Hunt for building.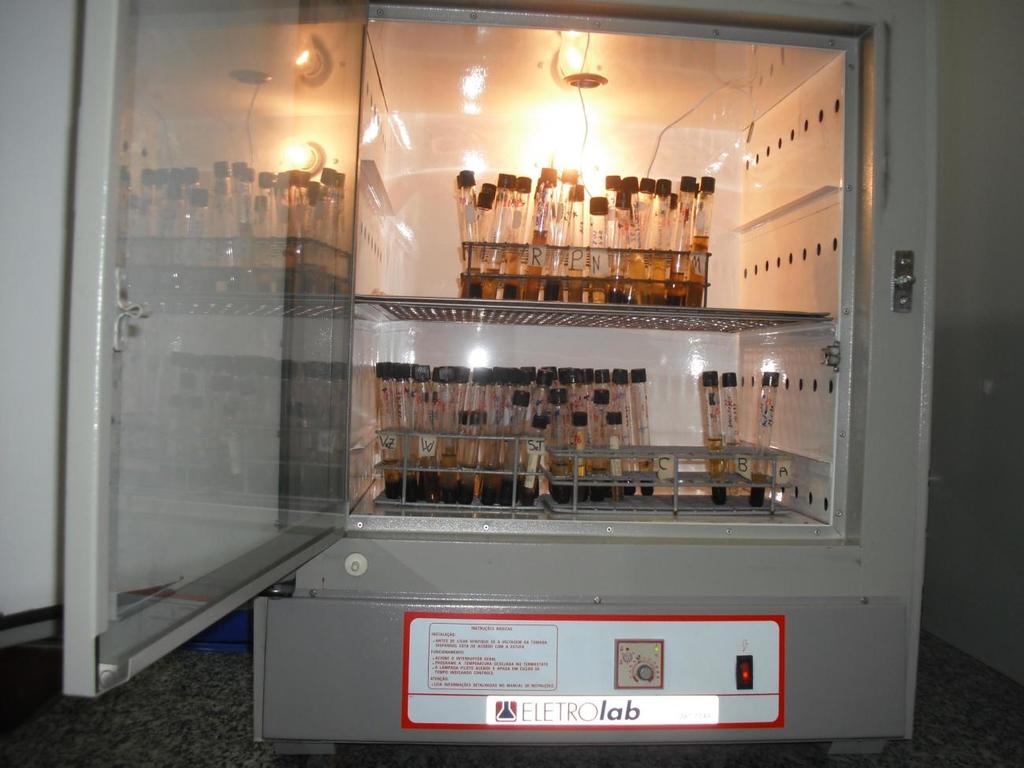
Hunted down at <region>0, 5, 1023, 767</region>.
